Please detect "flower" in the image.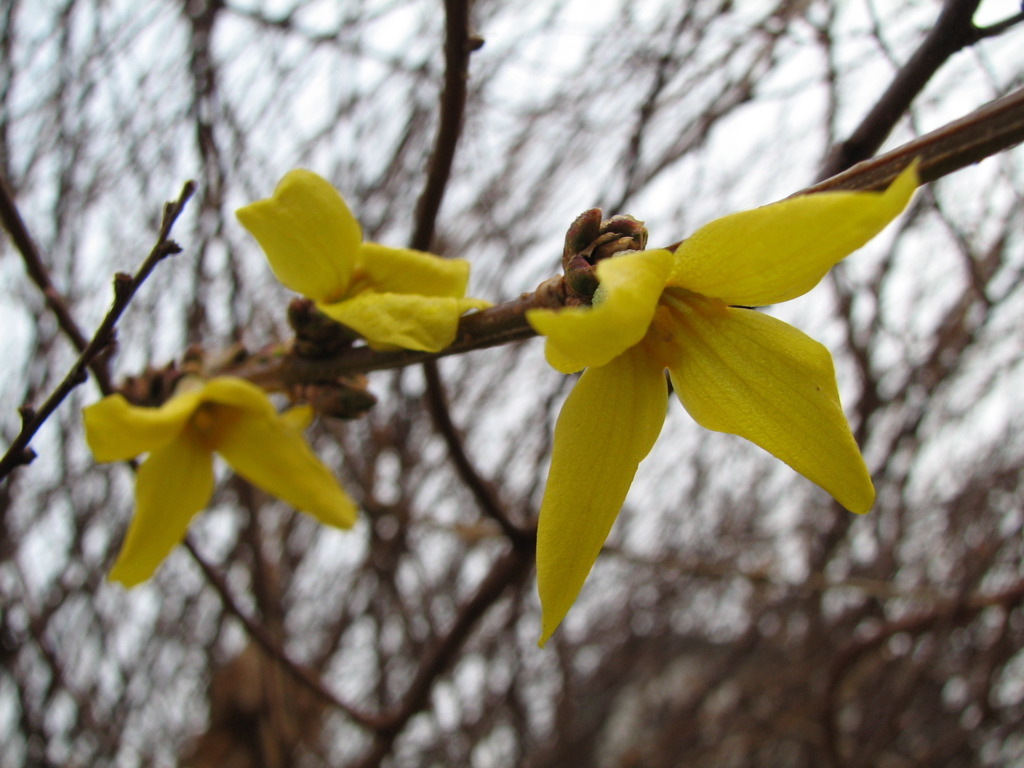
crop(484, 78, 934, 626).
